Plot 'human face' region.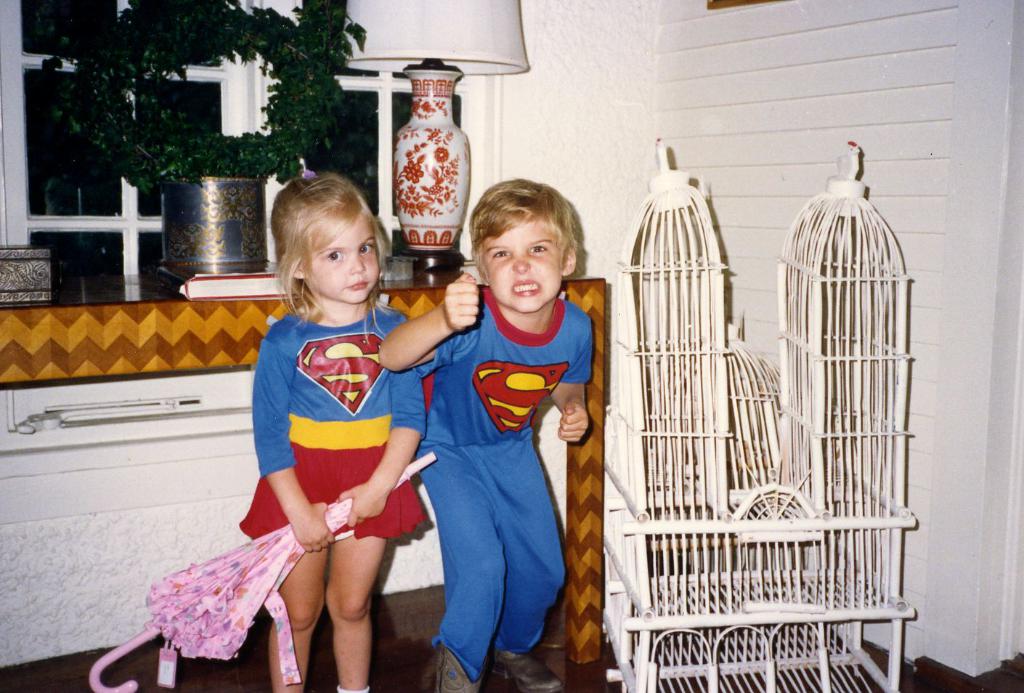
Plotted at {"left": 306, "top": 213, "right": 381, "bottom": 304}.
